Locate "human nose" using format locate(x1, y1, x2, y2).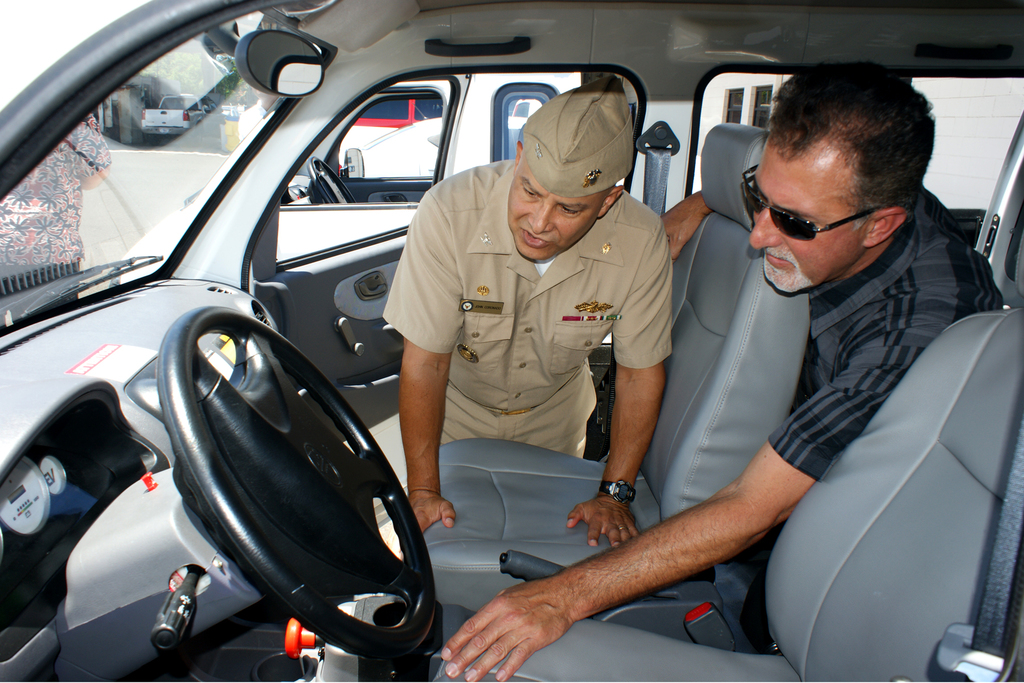
locate(530, 197, 555, 234).
